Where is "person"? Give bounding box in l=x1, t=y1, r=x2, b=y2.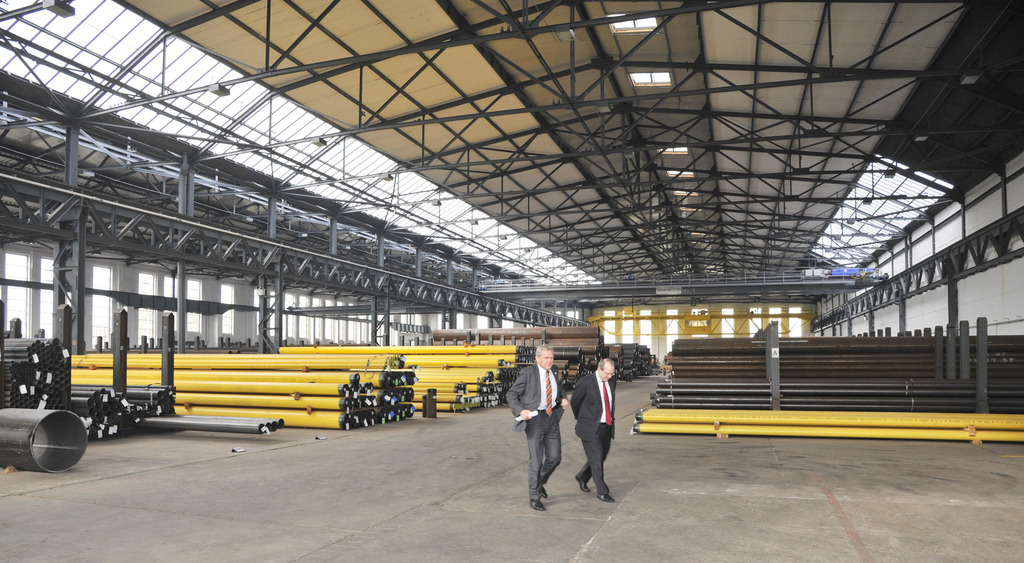
l=502, t=342, r=570, b=512.
